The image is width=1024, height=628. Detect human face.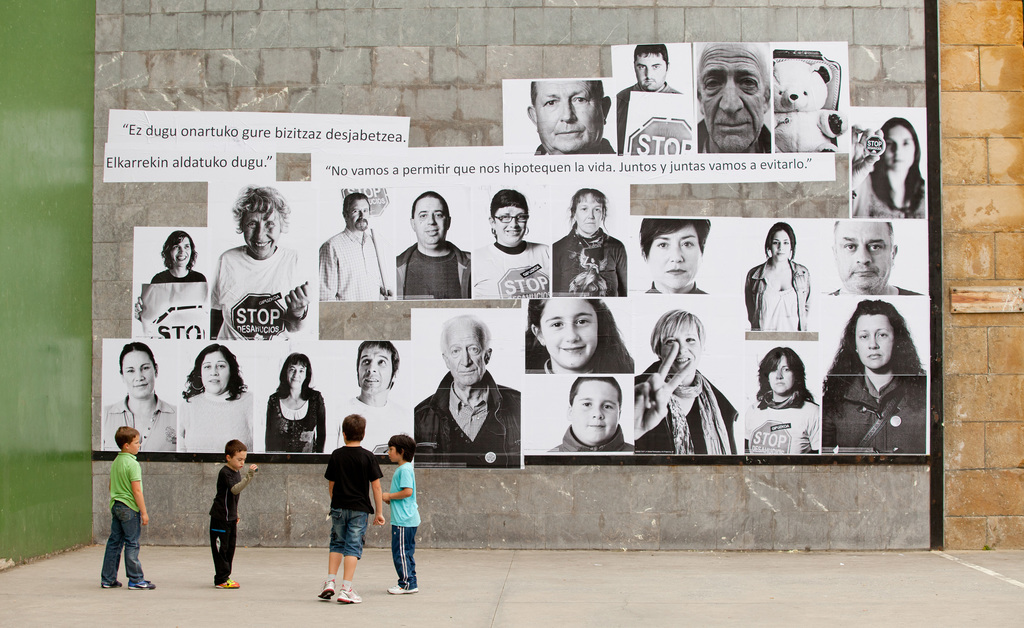
Detection: left=573, top=192, right=607, bottom=231.
